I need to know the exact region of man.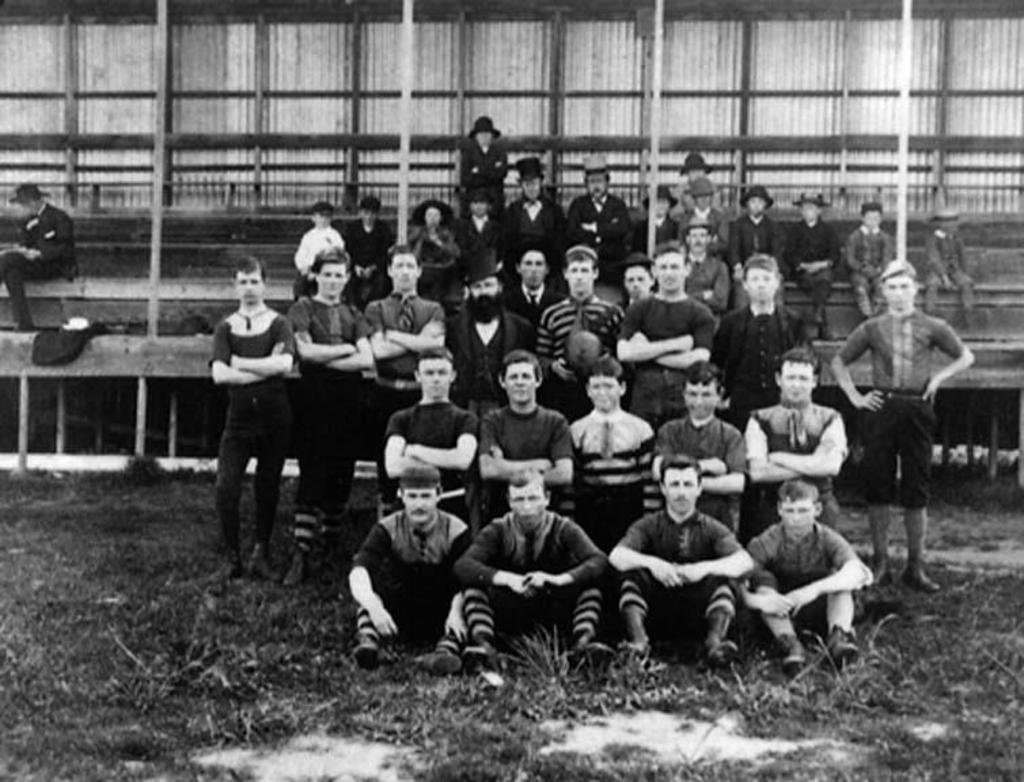
Region: x1=445, y1=248, x2=536, y2=424.
